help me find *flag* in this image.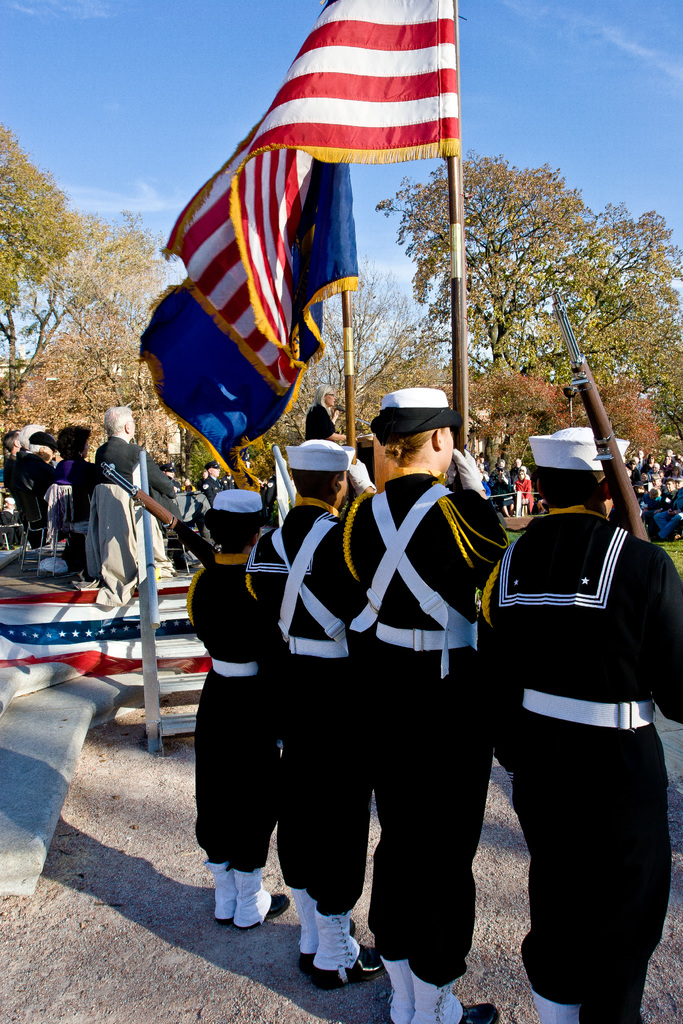
Found it: [136, 162, 359, 483].
